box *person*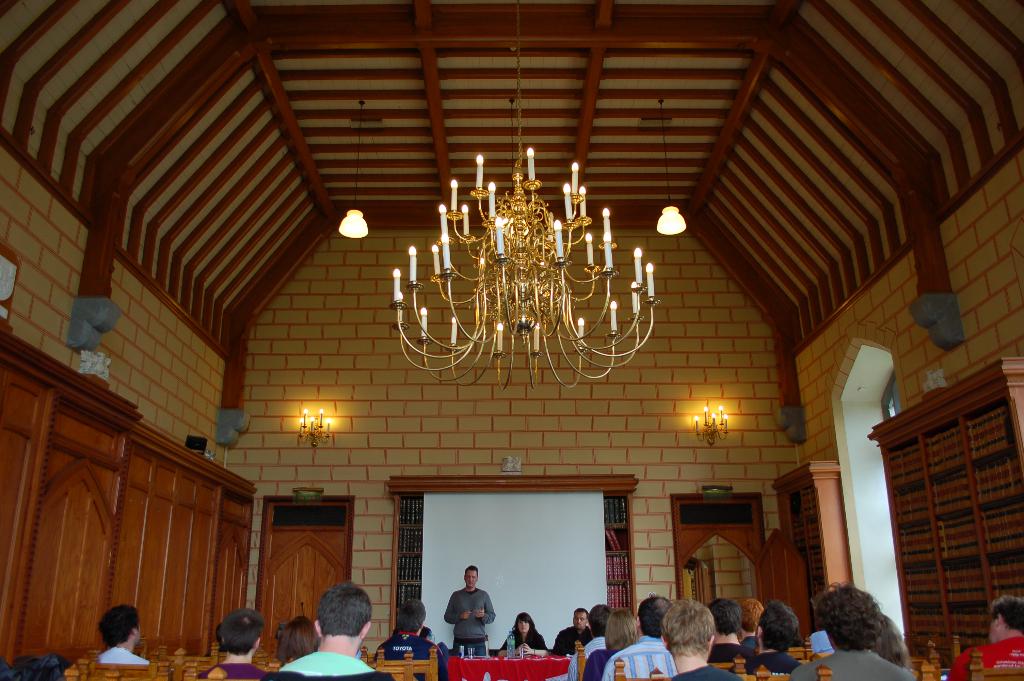
bbox(97, 598, 152, 668)
